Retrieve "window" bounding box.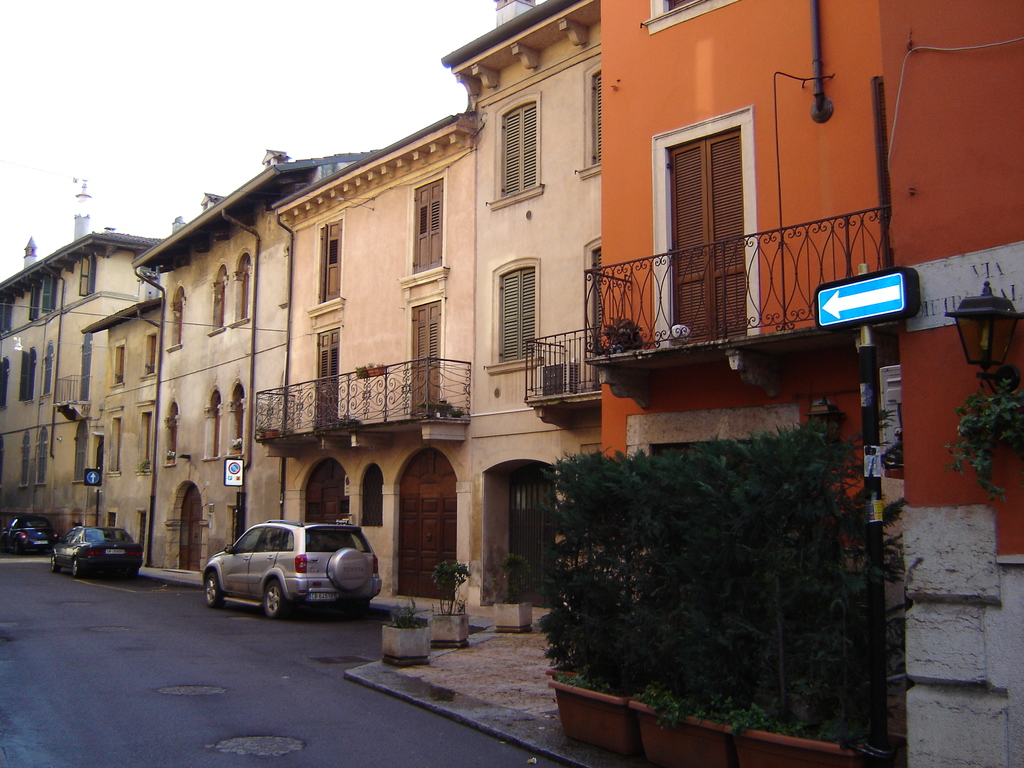
Bounding box: x1=75 y1=417 x2=90 y2=479.
